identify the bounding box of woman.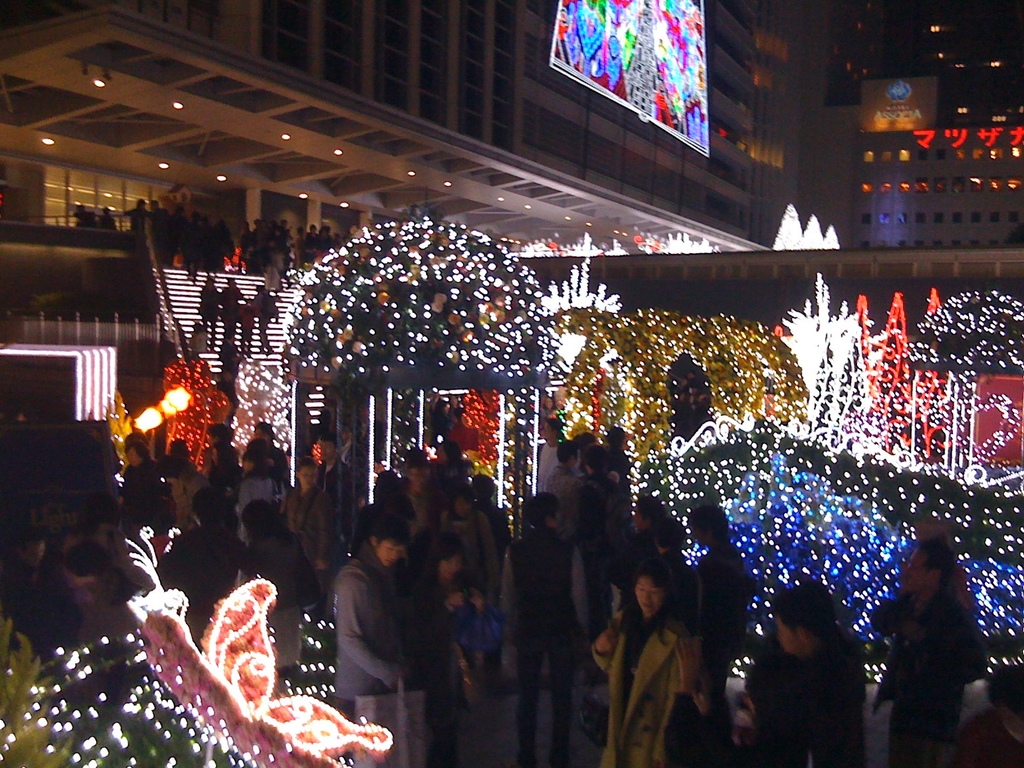
(604,556,729,756).
